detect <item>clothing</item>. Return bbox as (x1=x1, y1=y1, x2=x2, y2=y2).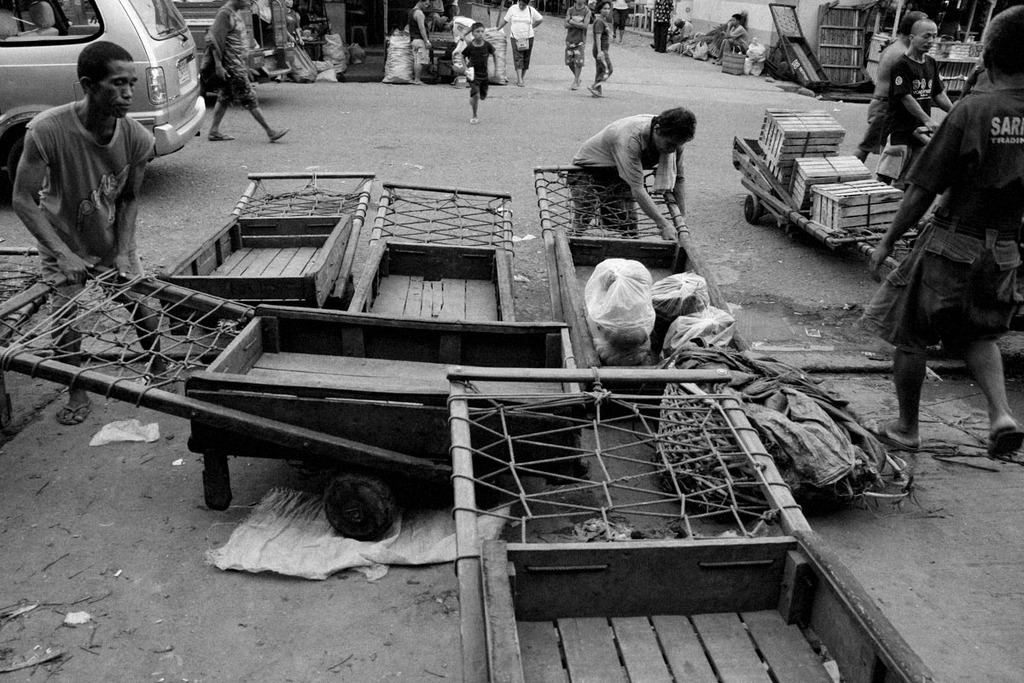
(x1=467, y1=36, x2=495, y2=101).
